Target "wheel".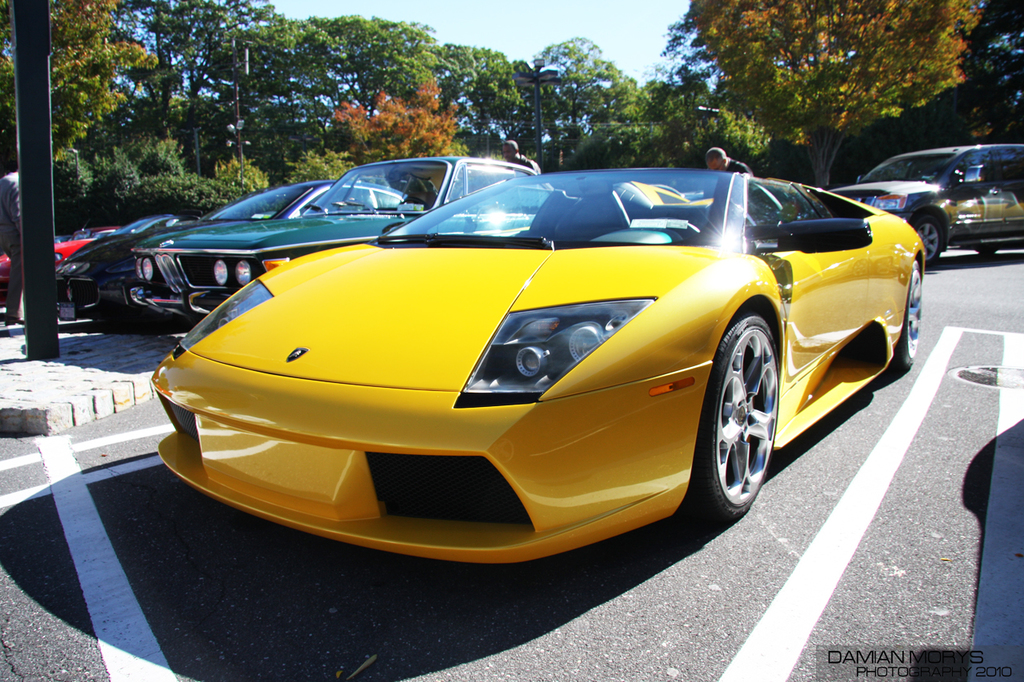
Target region: left=882, top=257, right=920, bottom=377.
